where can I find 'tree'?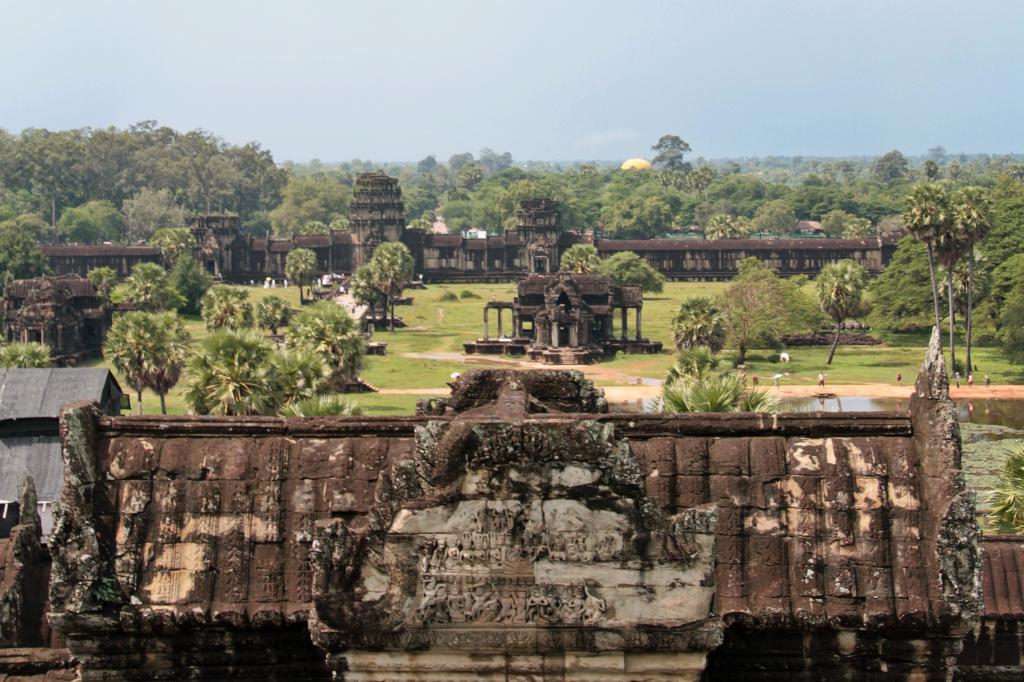
You can find it at select_region(86, 264, 116, 301).
